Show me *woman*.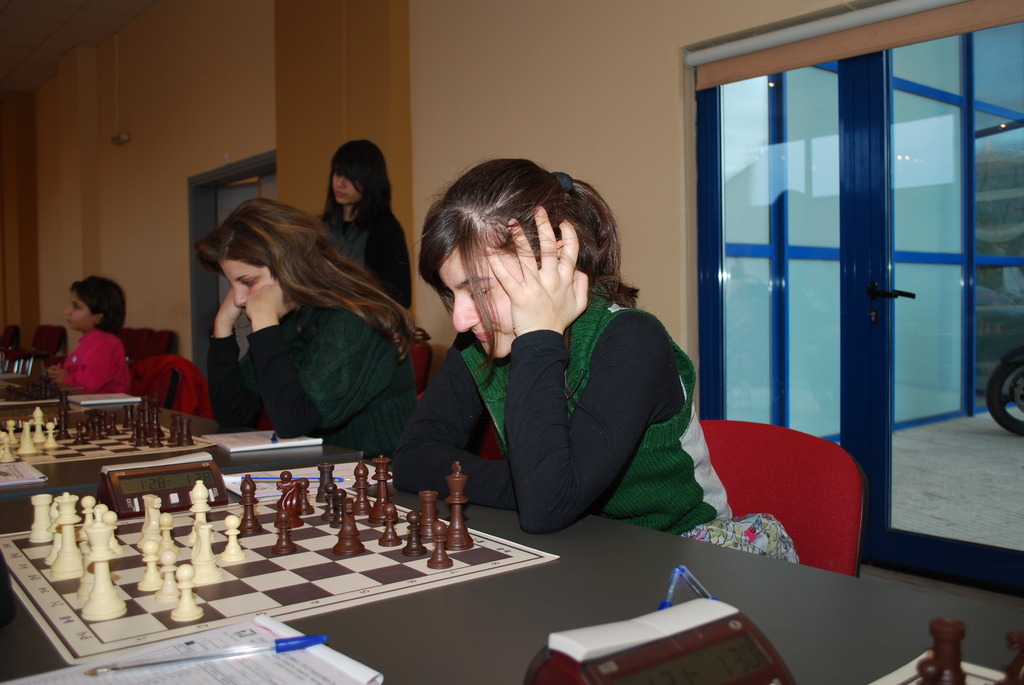
*woman* is here: <bbox>396, 155, 740, 535</bbox>.
